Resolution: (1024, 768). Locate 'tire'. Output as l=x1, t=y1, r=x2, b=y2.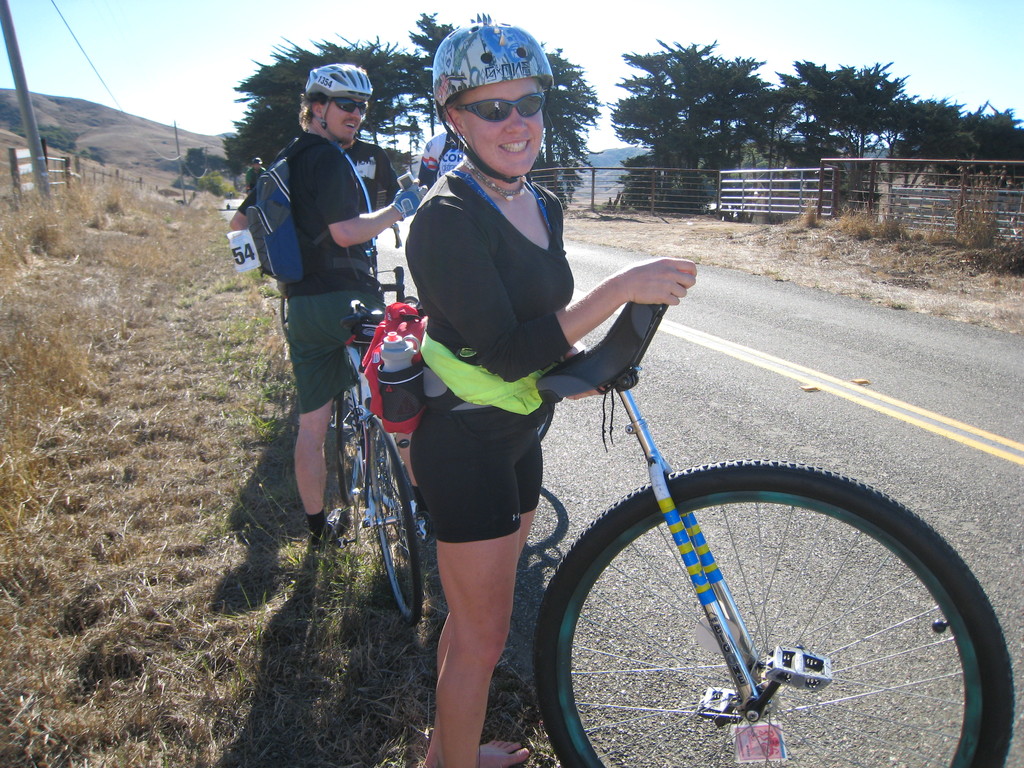
l=531, t=458, r=1011, b=767.
